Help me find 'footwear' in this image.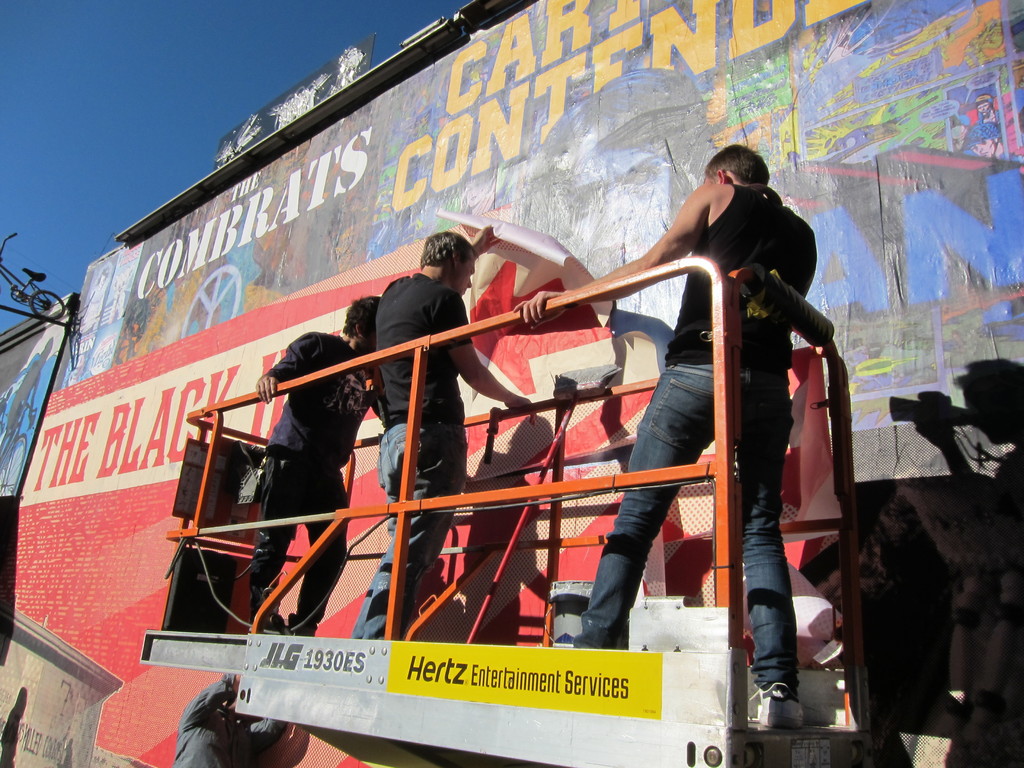
Found it: rect(754, 680, 804, 728).
